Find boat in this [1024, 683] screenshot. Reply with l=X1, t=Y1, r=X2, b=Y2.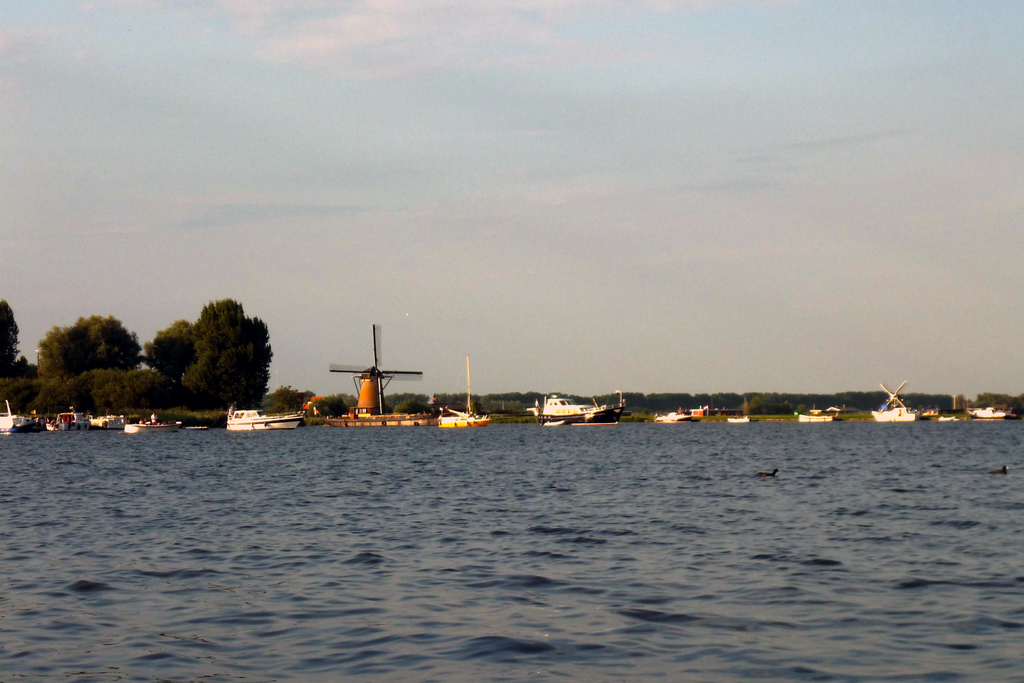
l=655, t=413, r=692, b=423.
